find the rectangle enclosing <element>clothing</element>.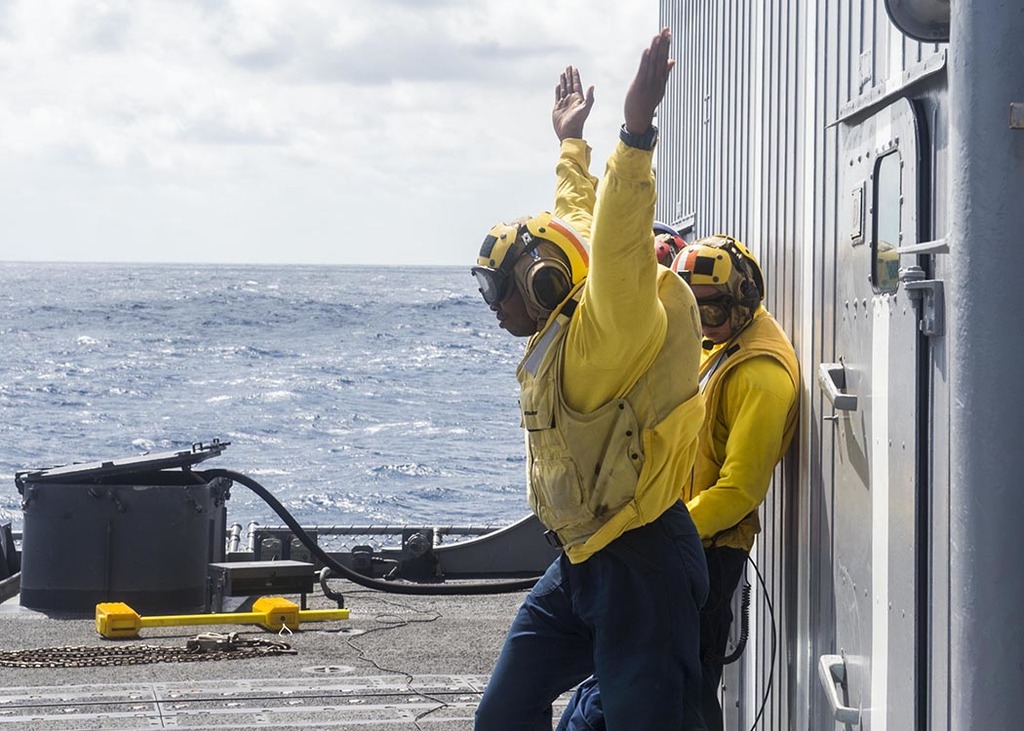
548 292 803 730.
